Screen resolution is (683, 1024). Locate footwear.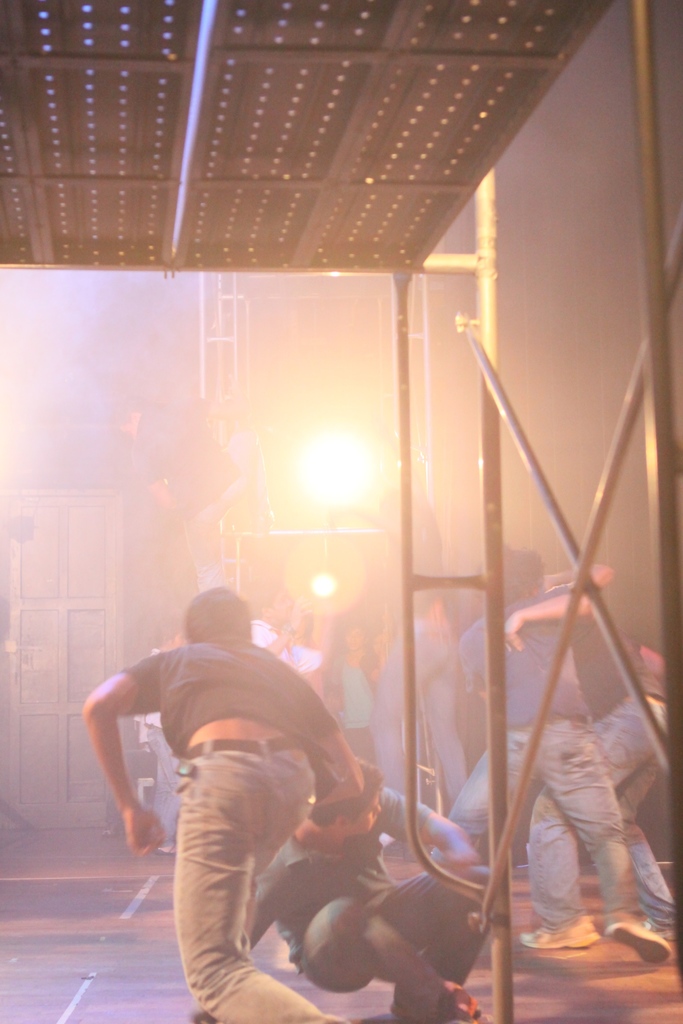
pyautogui.locateOnScreen(437, 986, 488, 1023).
